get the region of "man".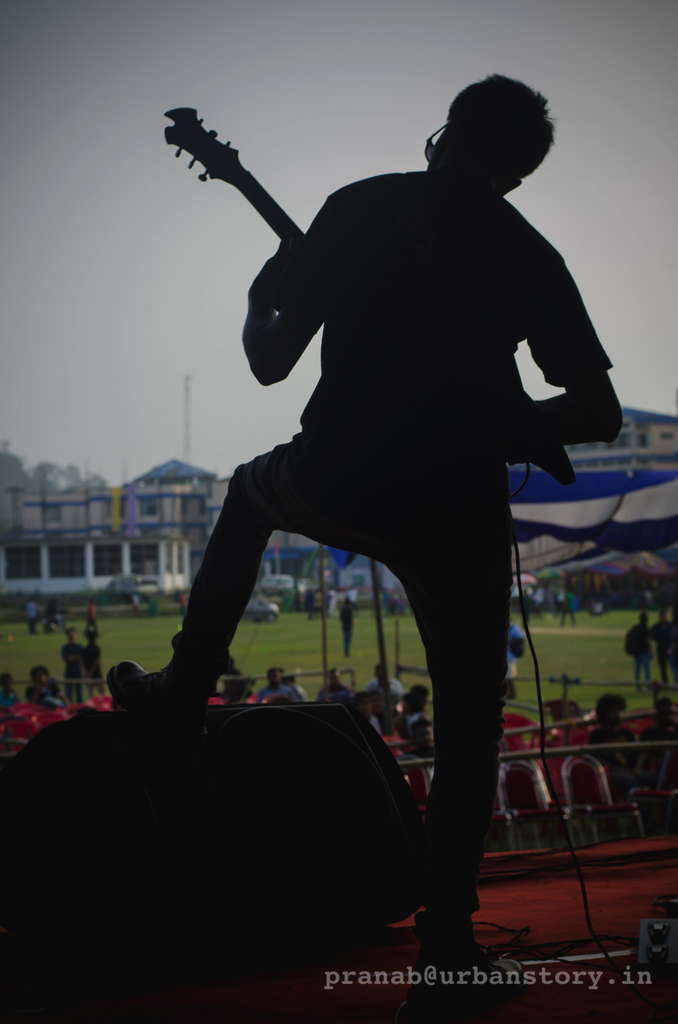
(x1=108, y1=76, x2=630, y2=957).
